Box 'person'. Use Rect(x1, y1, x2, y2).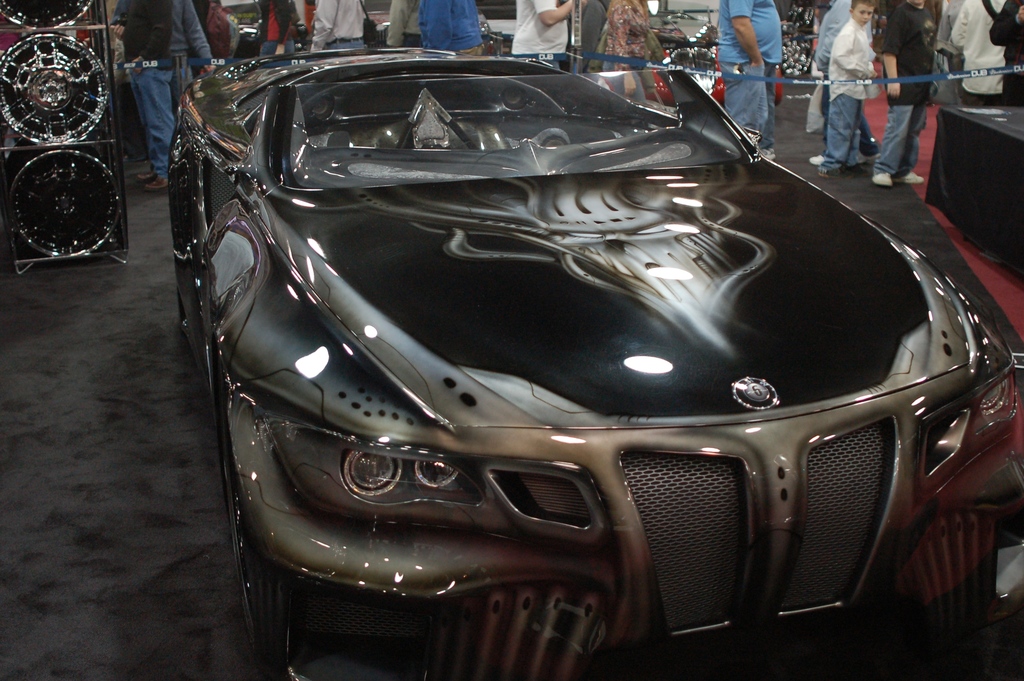
Rect(308, 0, 369, 53).
